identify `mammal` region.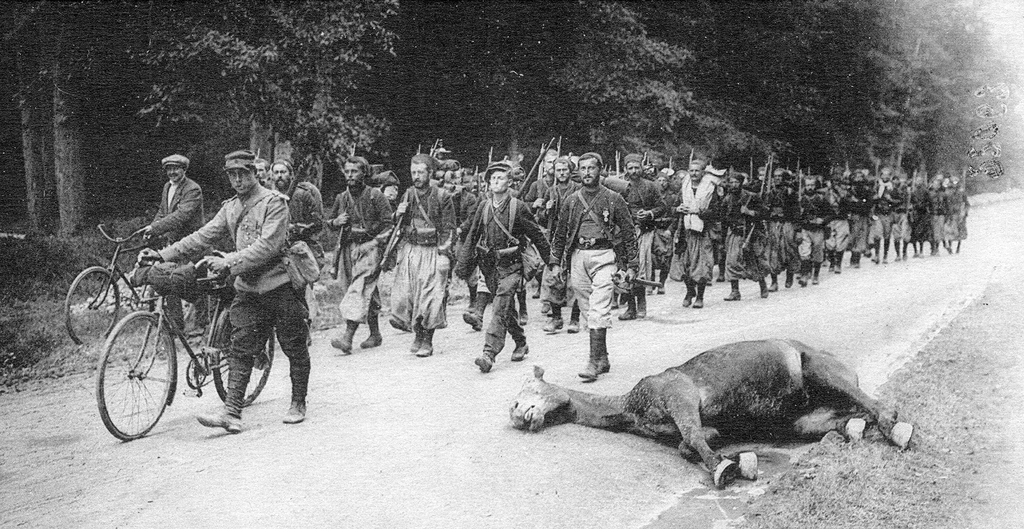
Region: 149,178,314,425.
